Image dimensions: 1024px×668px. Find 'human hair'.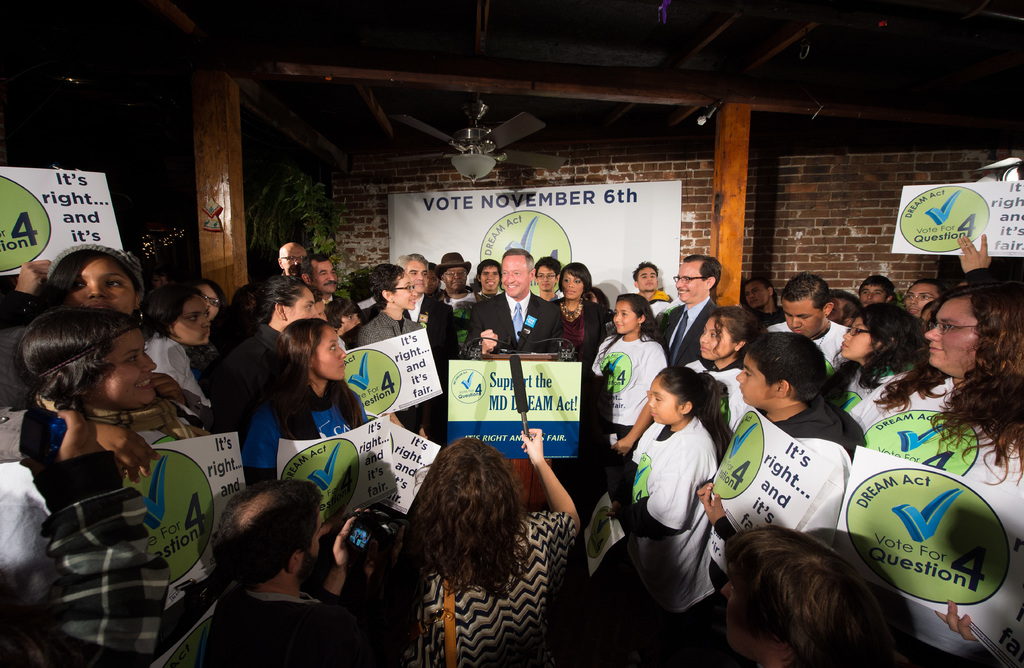
bbox=[712, 304, 766, 353].
